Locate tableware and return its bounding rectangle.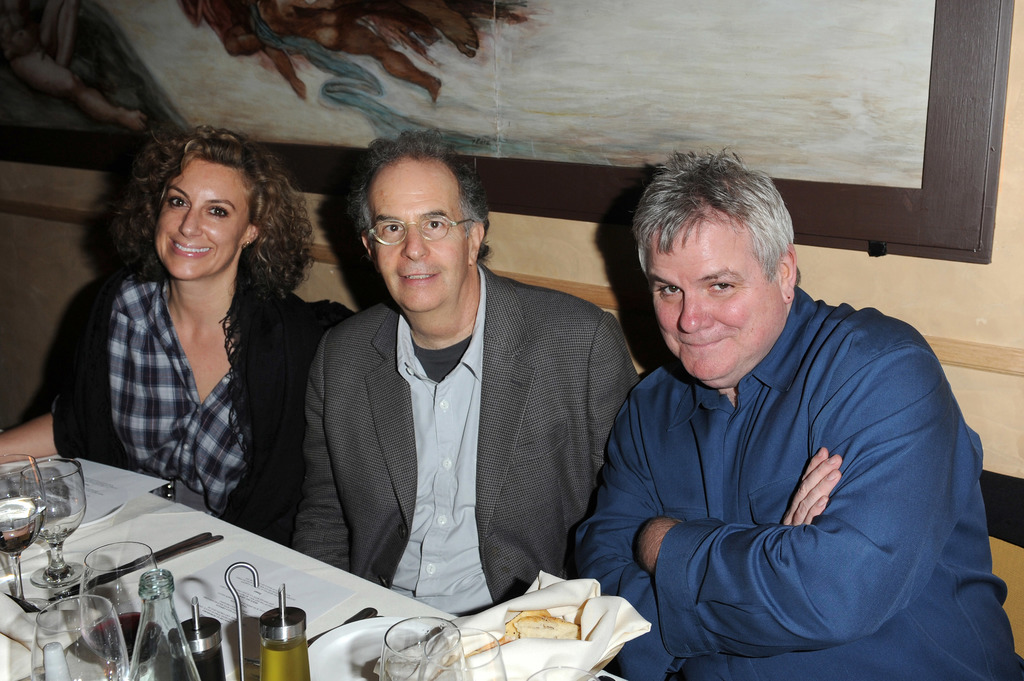
[left=381, top=618, right=472, bottom=680].
